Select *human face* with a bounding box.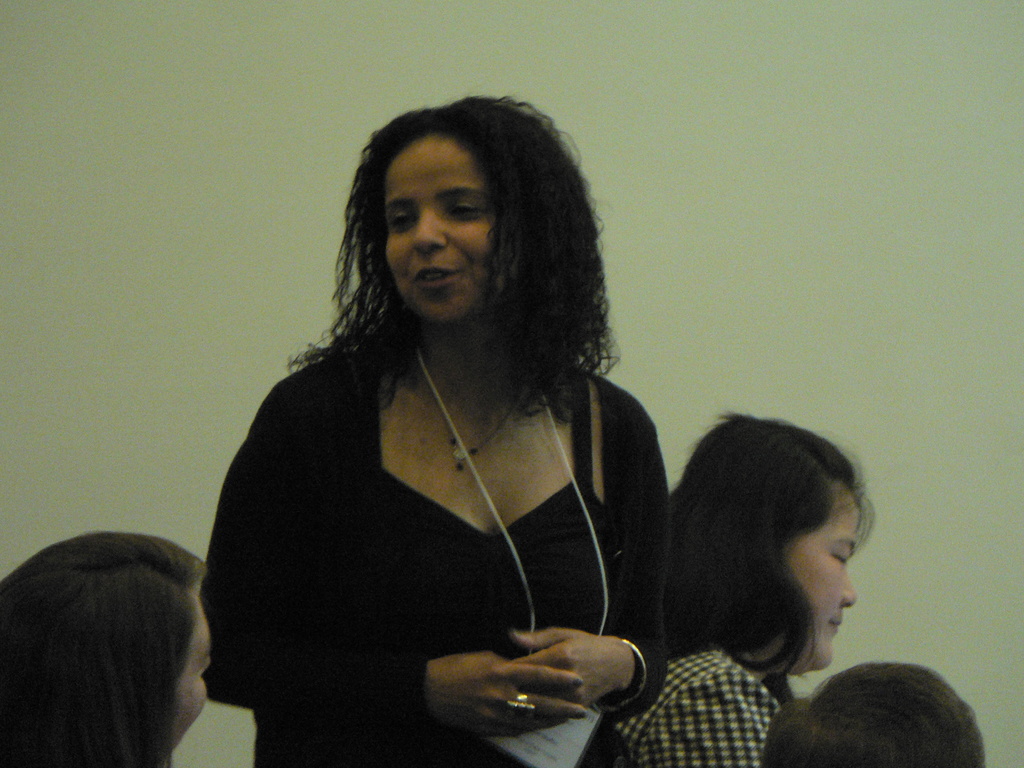
784/502/863/666.
